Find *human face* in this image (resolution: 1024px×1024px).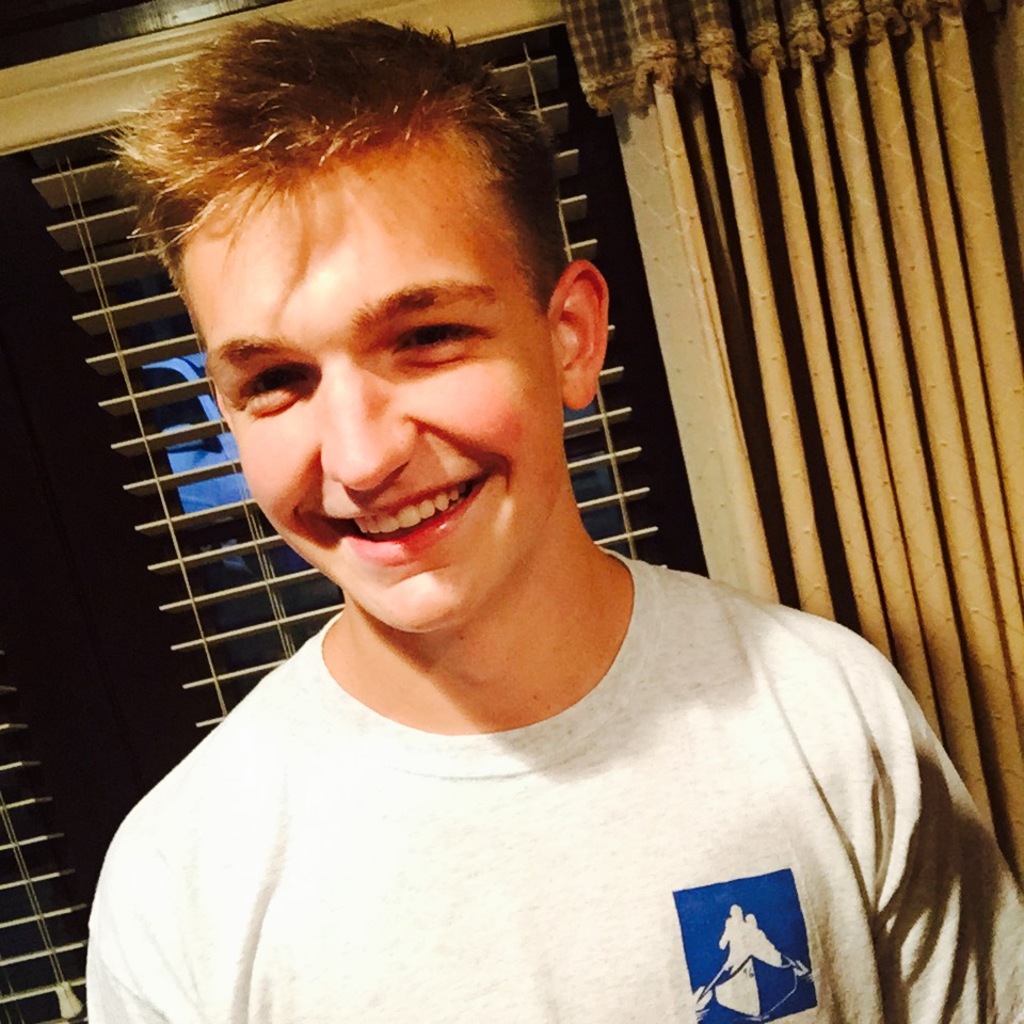
locate(183, 135, 563, 633).
